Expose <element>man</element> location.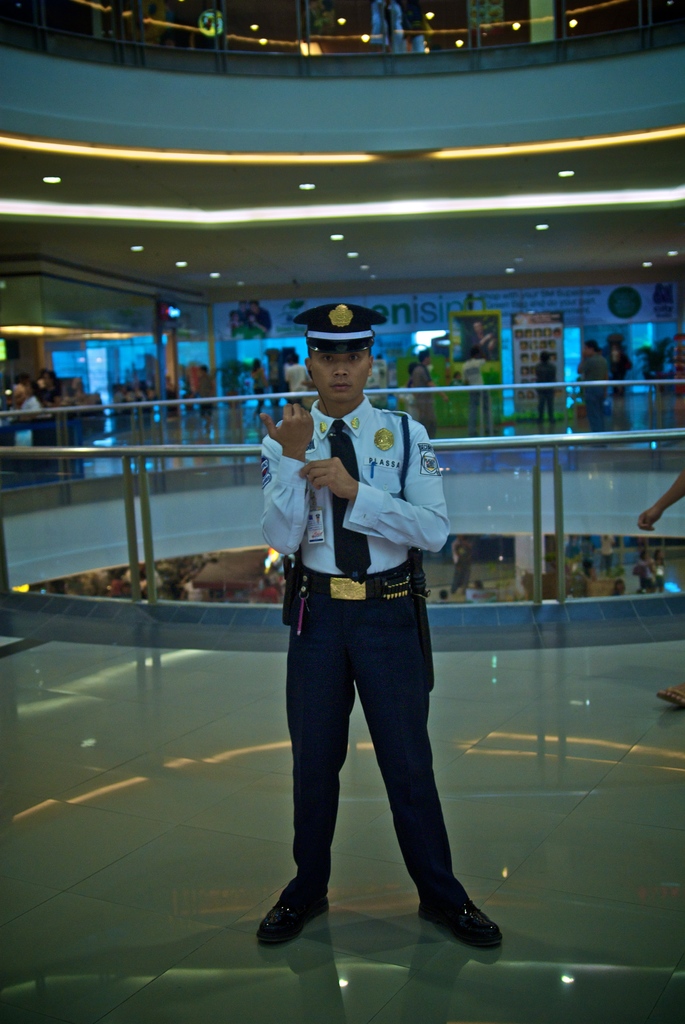
Exposed at [531, 346, 558, 426].
